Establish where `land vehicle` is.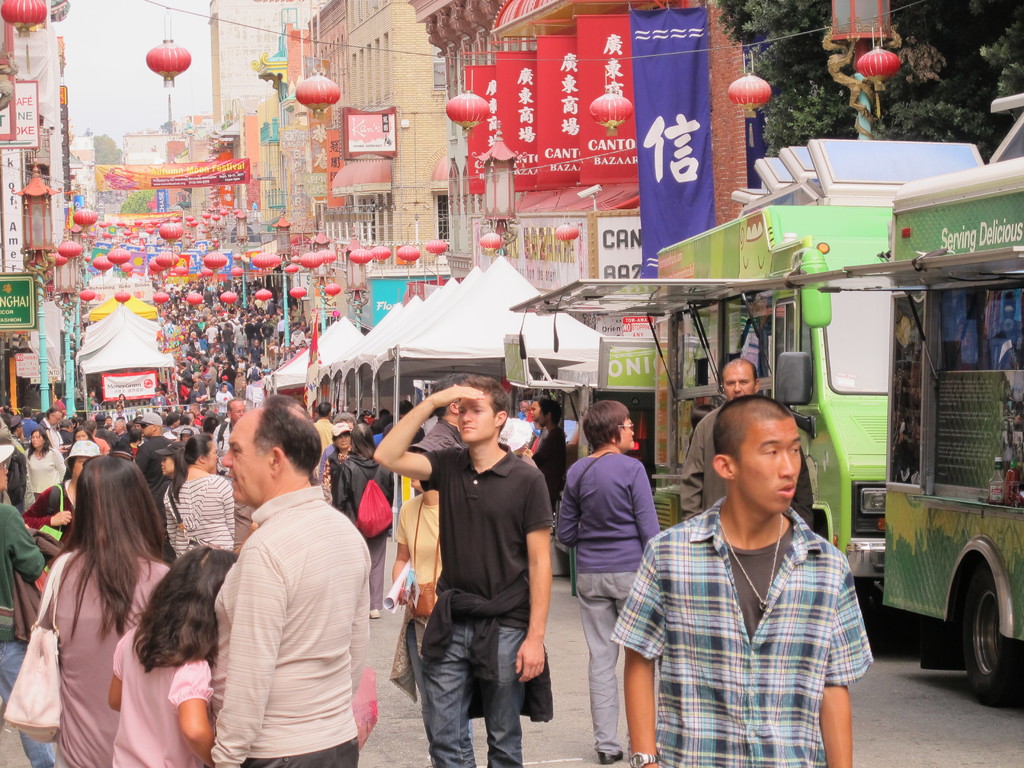
Established at select_region(513, 98, 1023, 637).
